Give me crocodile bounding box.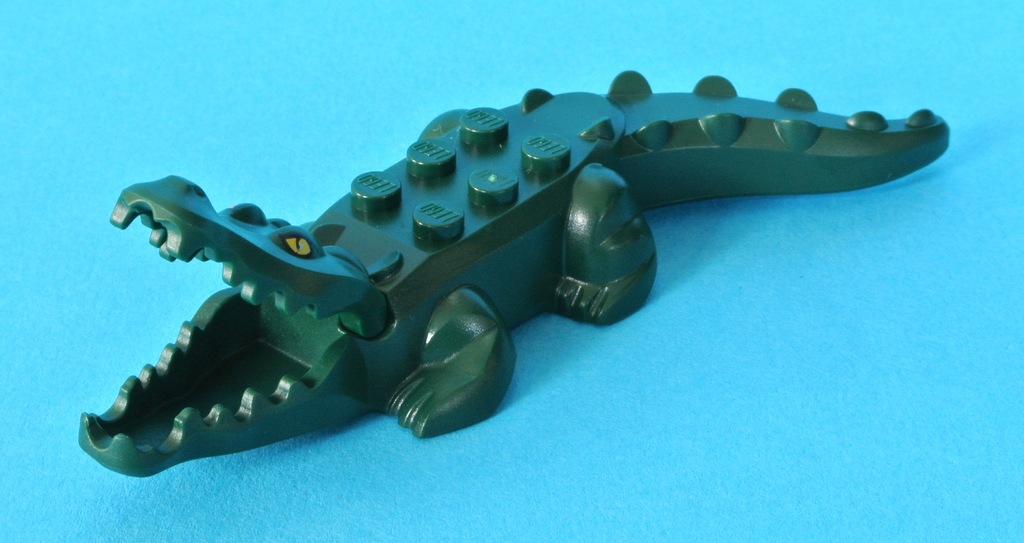
(80, 67, 954, 476).
